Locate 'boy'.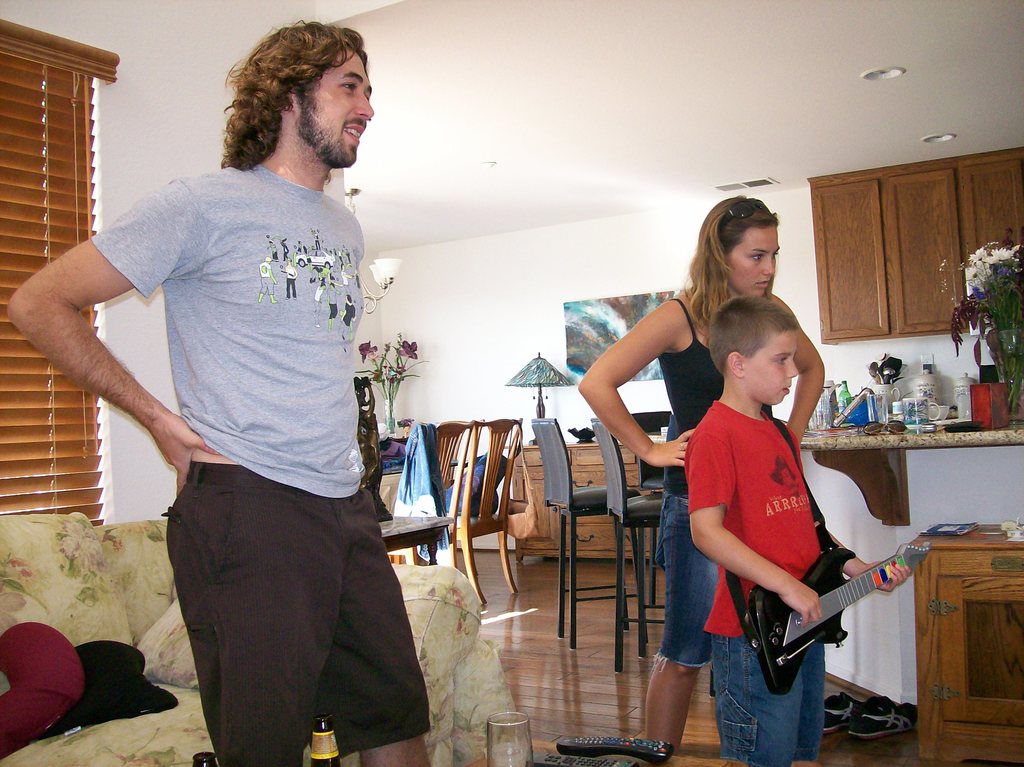
Bounding box: bbox=[691, 297, 913, 766].
